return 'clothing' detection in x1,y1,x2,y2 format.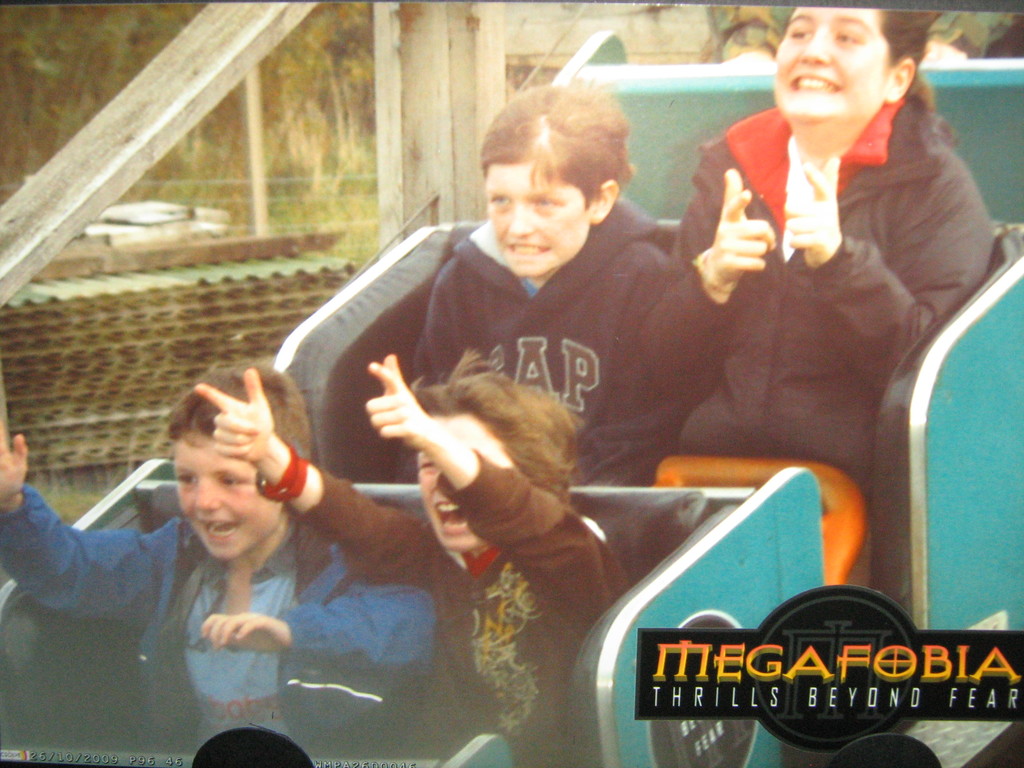
0,484,437,765.
